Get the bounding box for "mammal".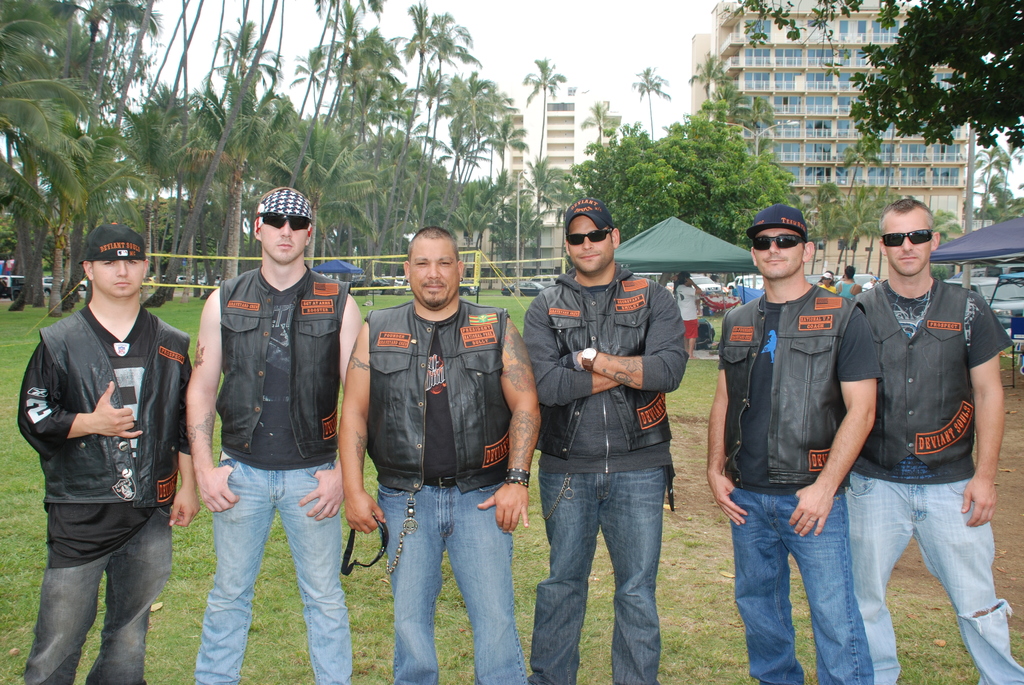
bbox=[673, 270, 702, 355].
